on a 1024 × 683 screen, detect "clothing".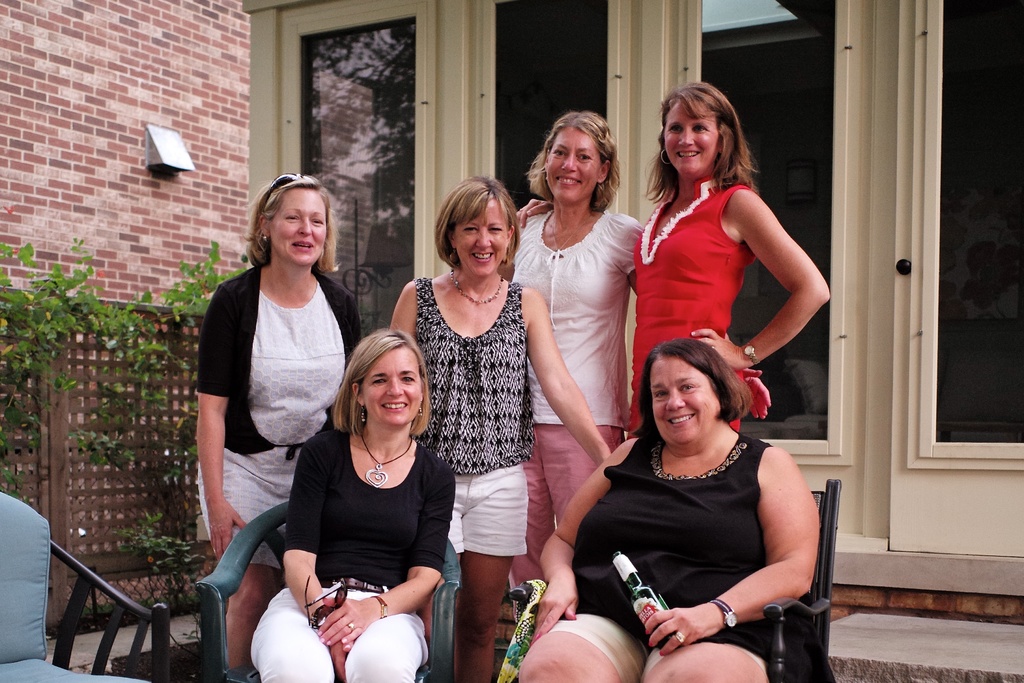
<box>404,301,548,545</box>.
